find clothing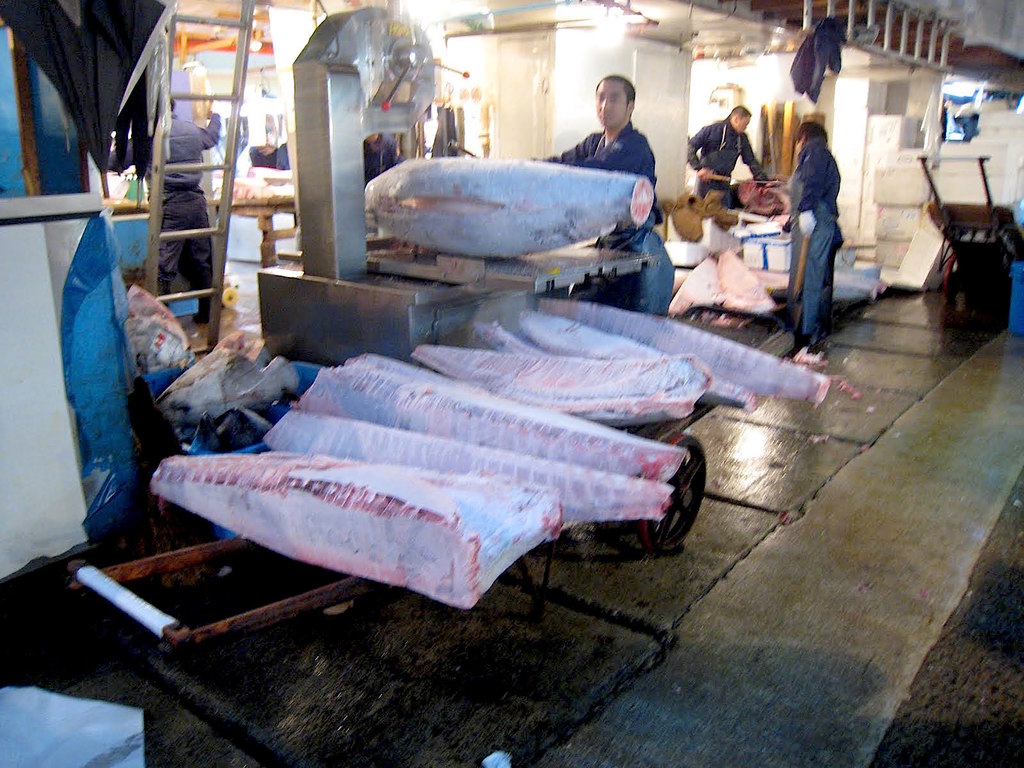
region(783, 138, 842, 342)
